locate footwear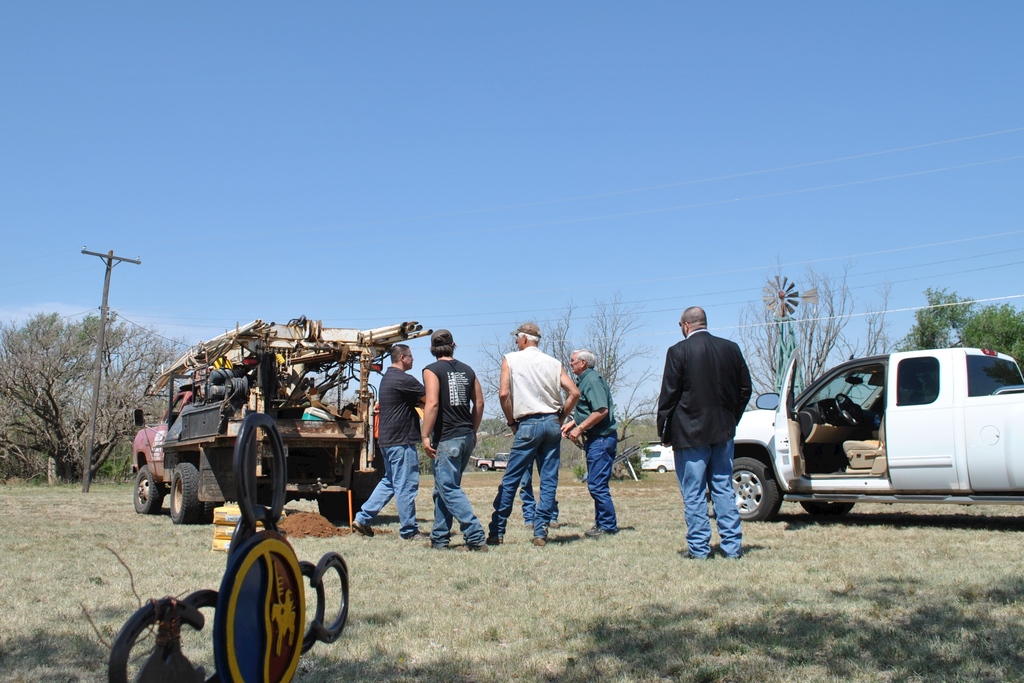
rect(349, 520, 378, 537)
